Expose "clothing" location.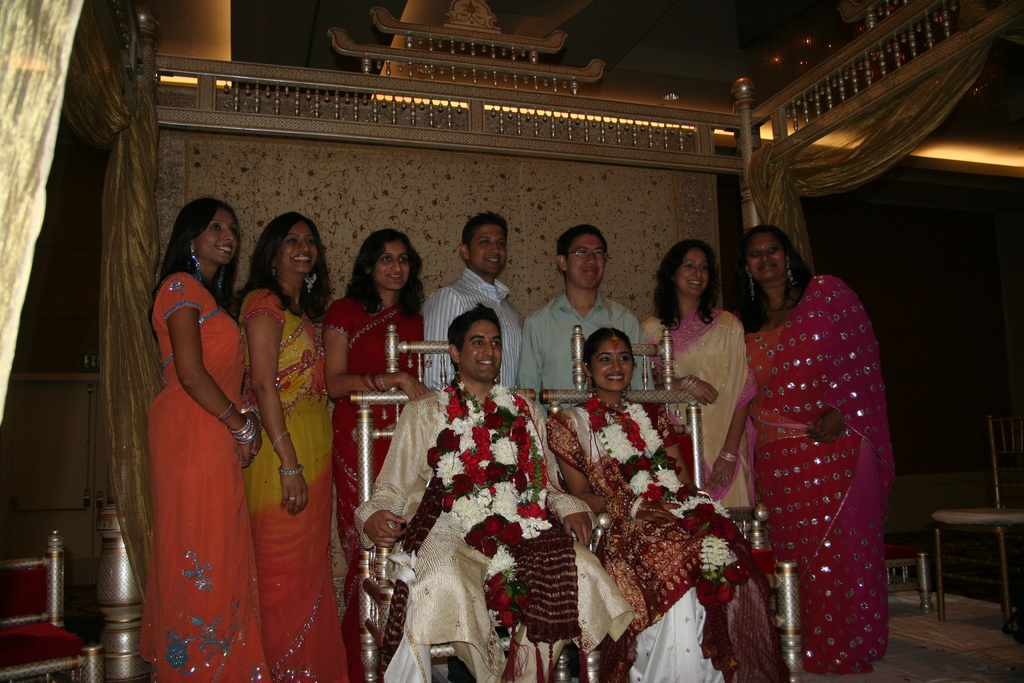
Exposed at (x1=538, y1=383, x2=803, y2=682).
